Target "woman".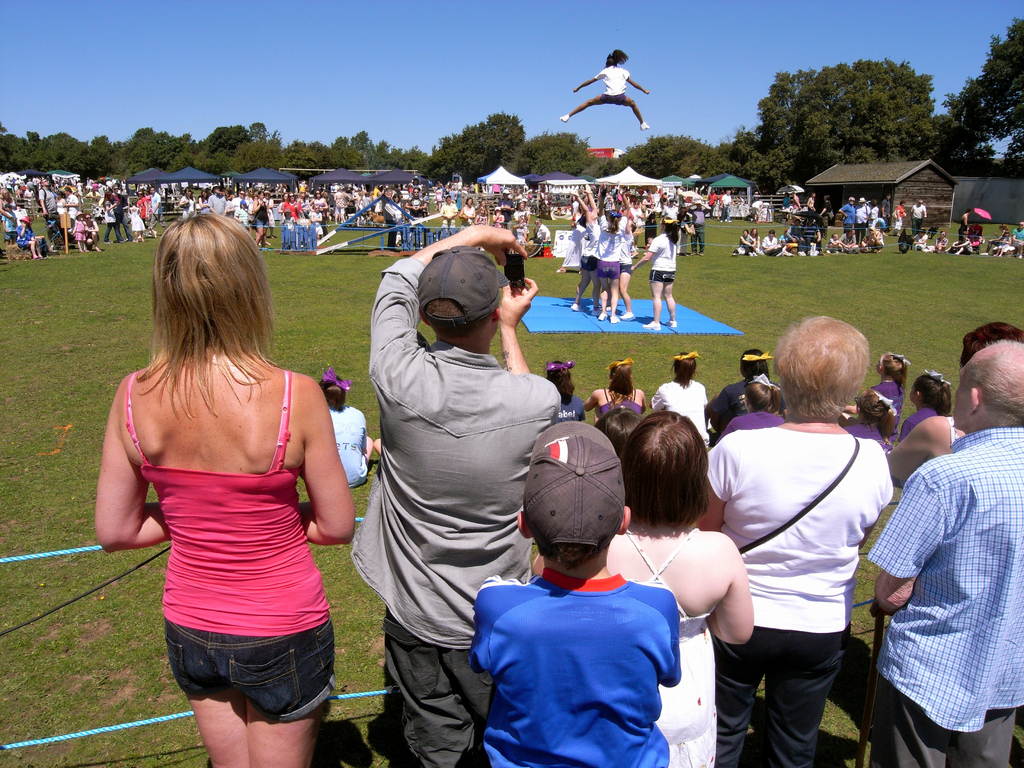
Target region: [863, 198, 877, 226].
